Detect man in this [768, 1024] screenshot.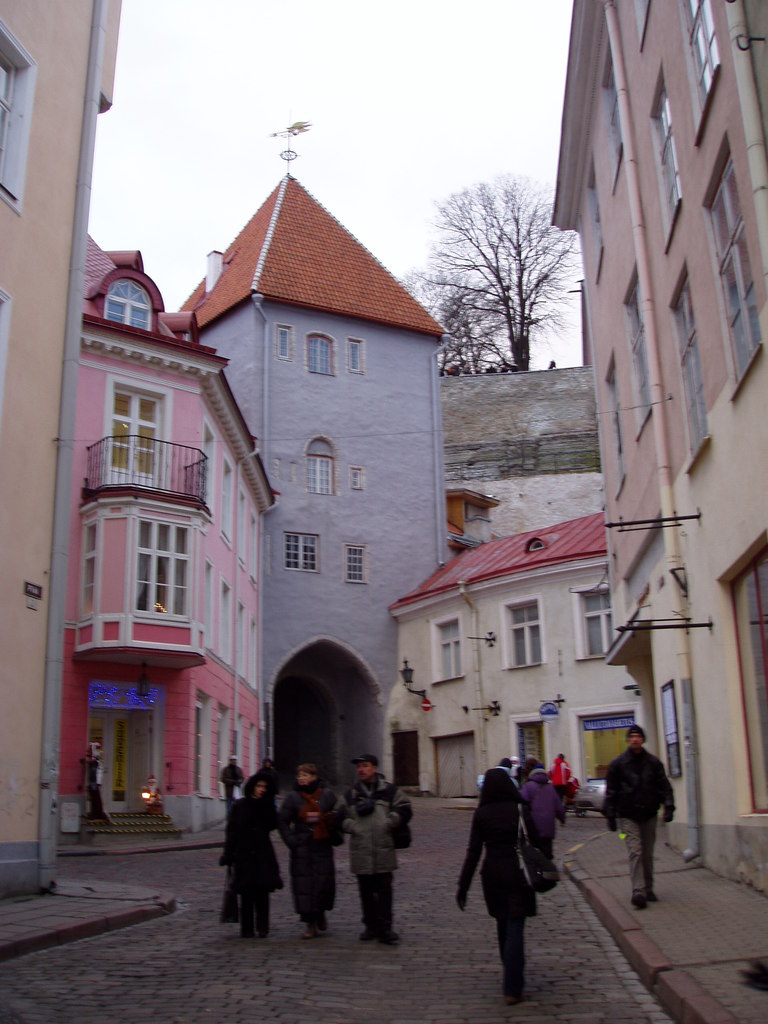
Detection: 335, 753, 412, 948.
